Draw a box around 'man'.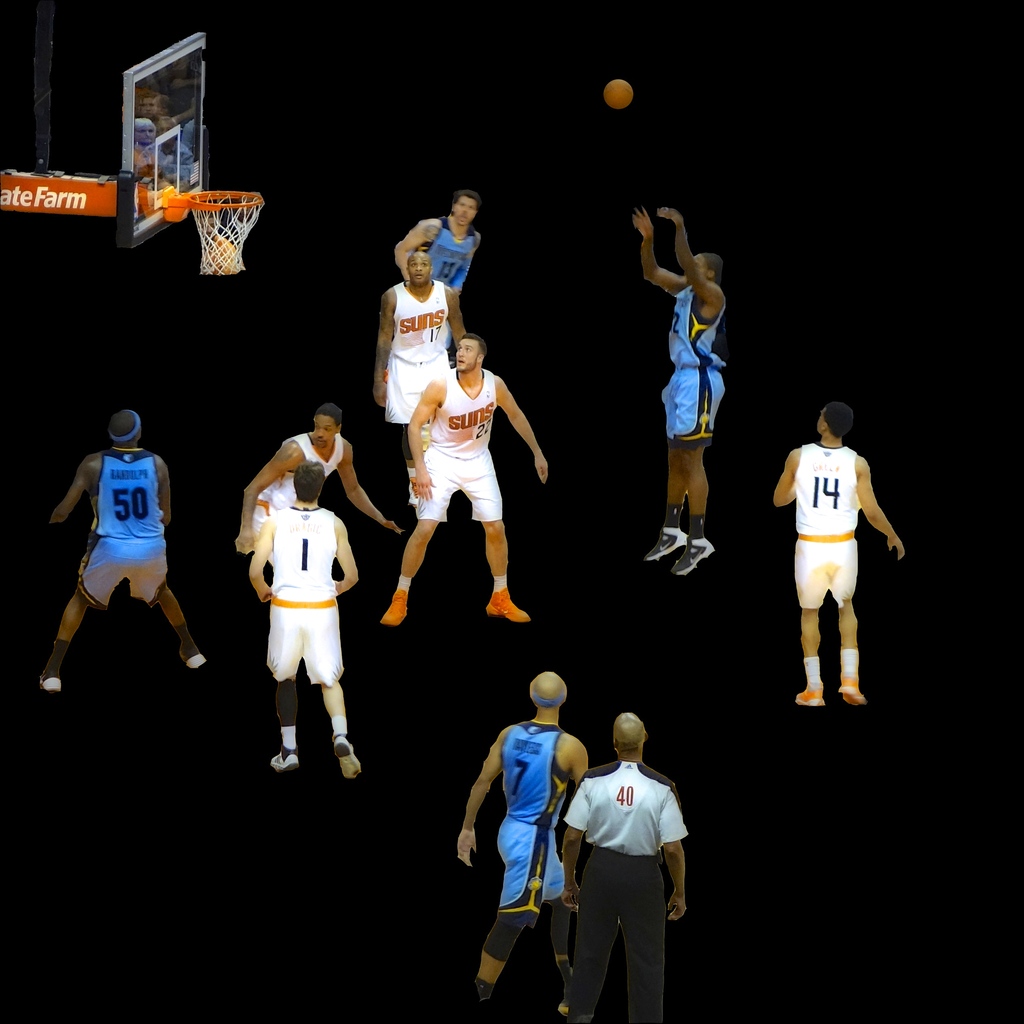
(left=369, top=252, right=463, bottom=506).
